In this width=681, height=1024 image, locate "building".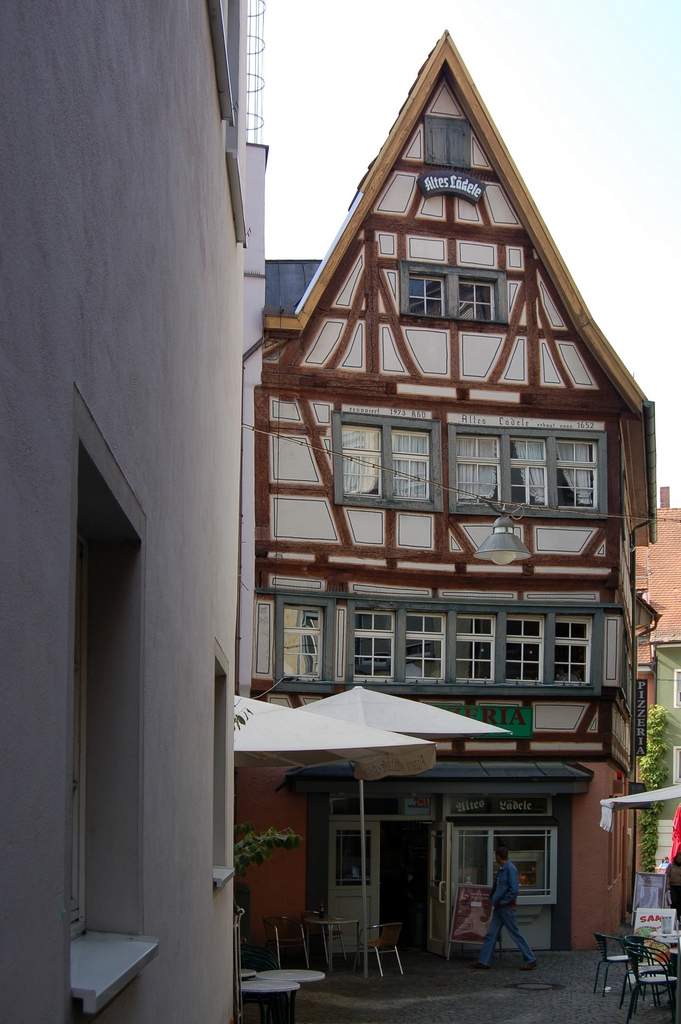
Bounding box: (0,0,254,1023).
